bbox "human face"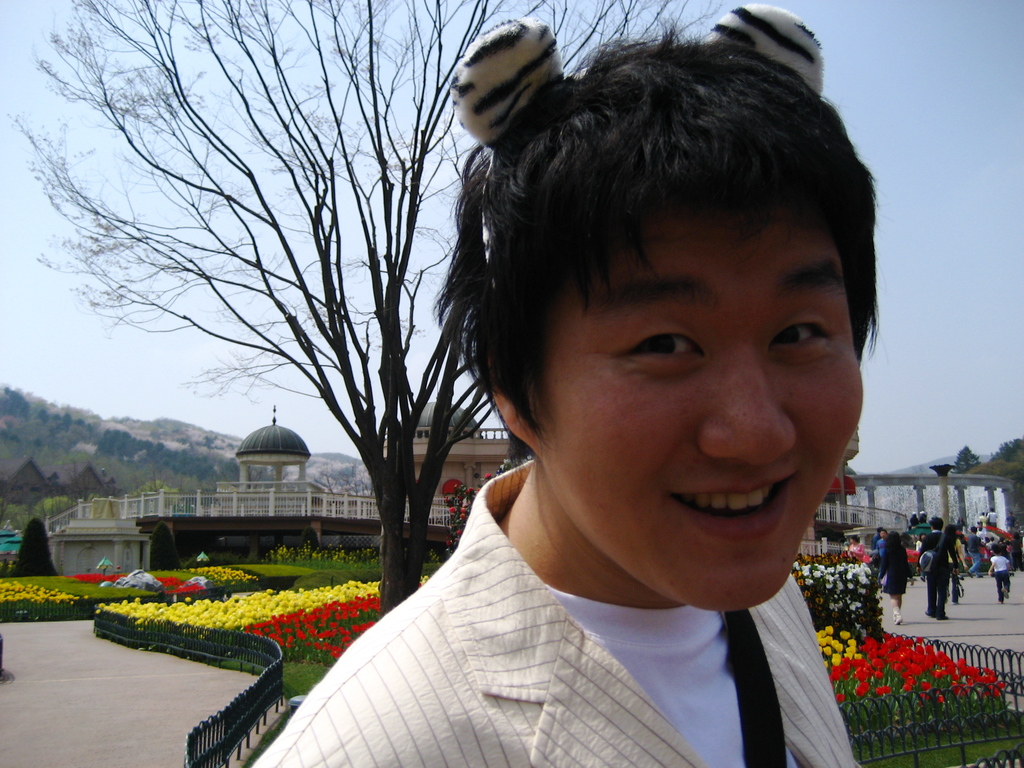
BBox(533, 225, 865, 611)
